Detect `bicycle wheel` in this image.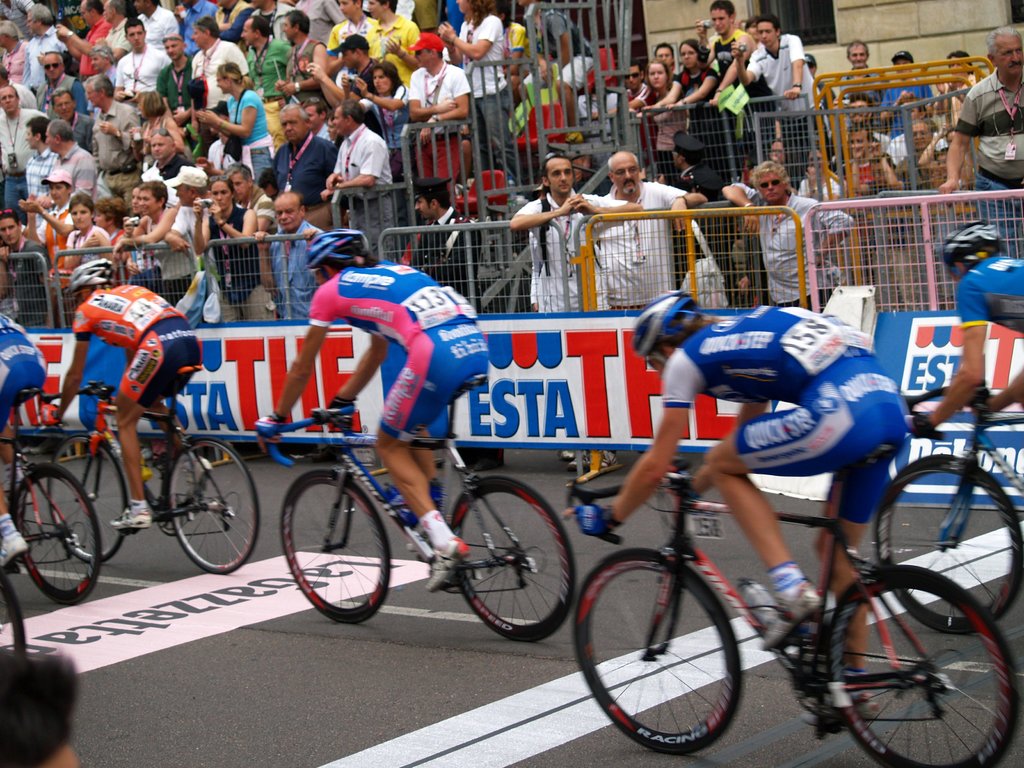
Detection: (left=276, top=470, right=392, bottom=621).
